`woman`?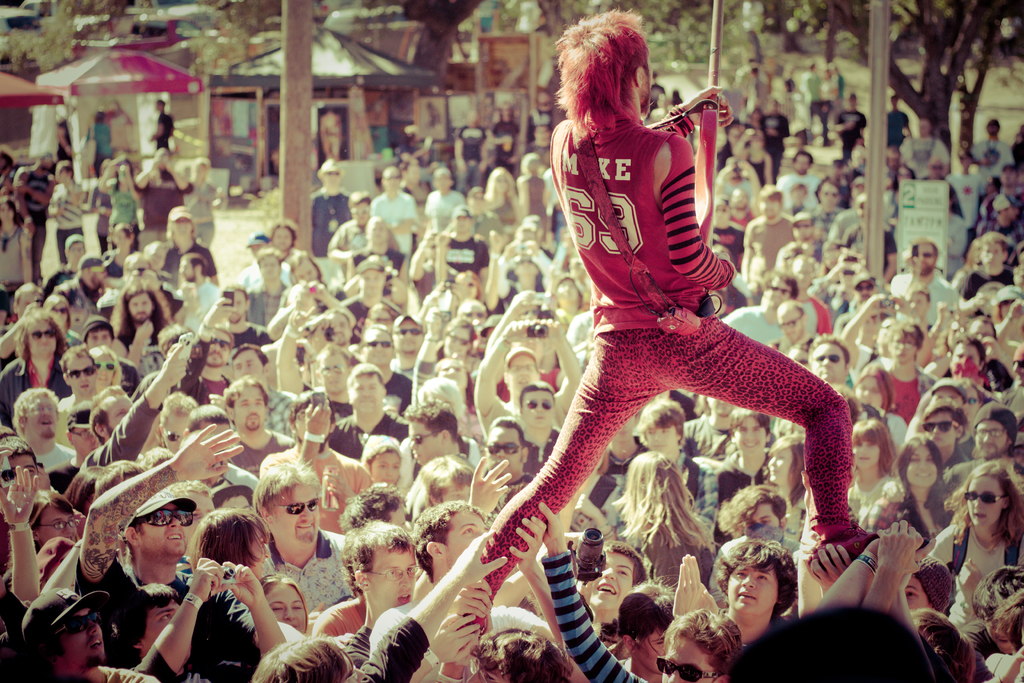
BBox(247, 570, 310, 634)
